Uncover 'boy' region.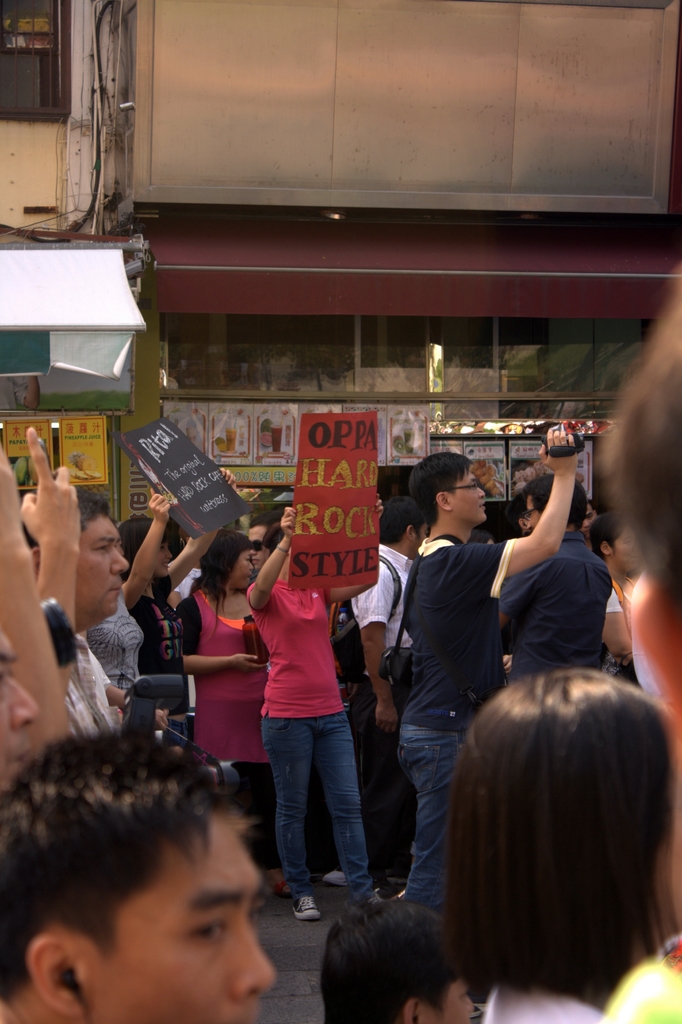
Uncovered: Rect(22, 487, 130, 739).
